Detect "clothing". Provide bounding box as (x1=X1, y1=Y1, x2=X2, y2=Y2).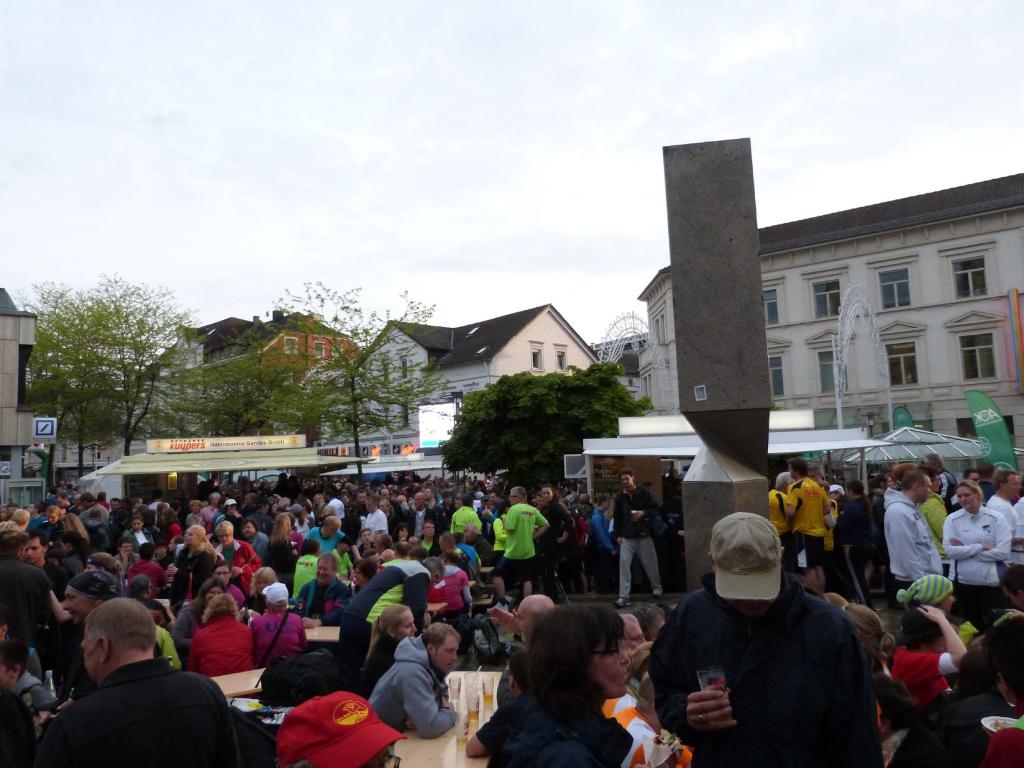
(x1=992, y1=499, x2=1020, y2=579).
